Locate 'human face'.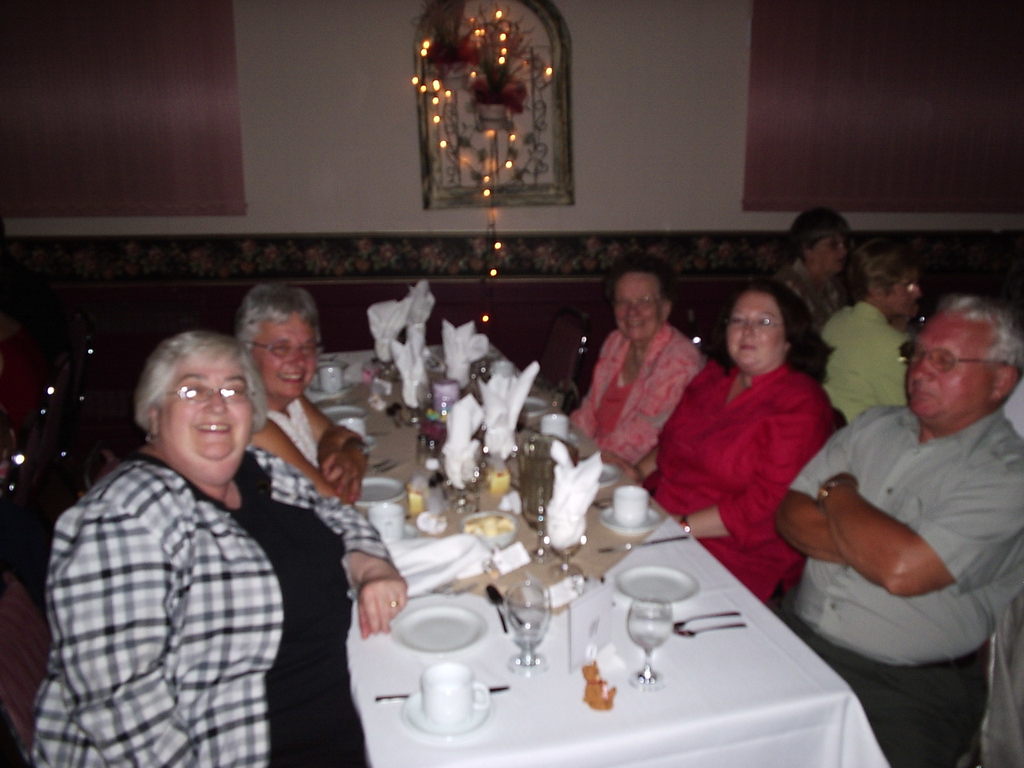
Bounding box: rect(256, 311, 314, 393).
